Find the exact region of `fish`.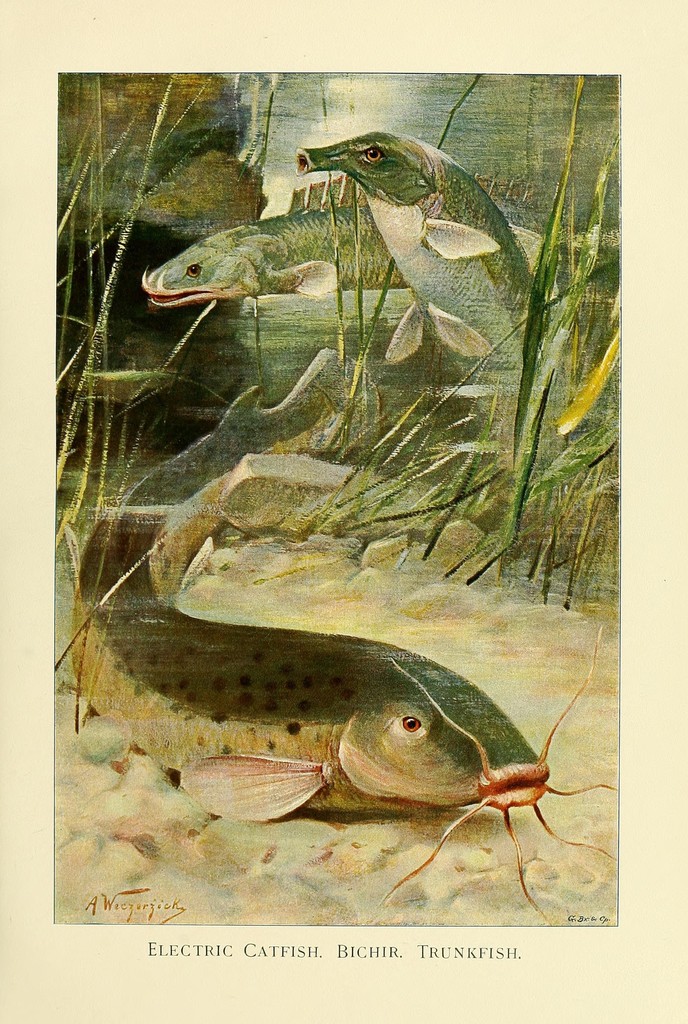
Exact region: locate(131, 173, 578, 316).
